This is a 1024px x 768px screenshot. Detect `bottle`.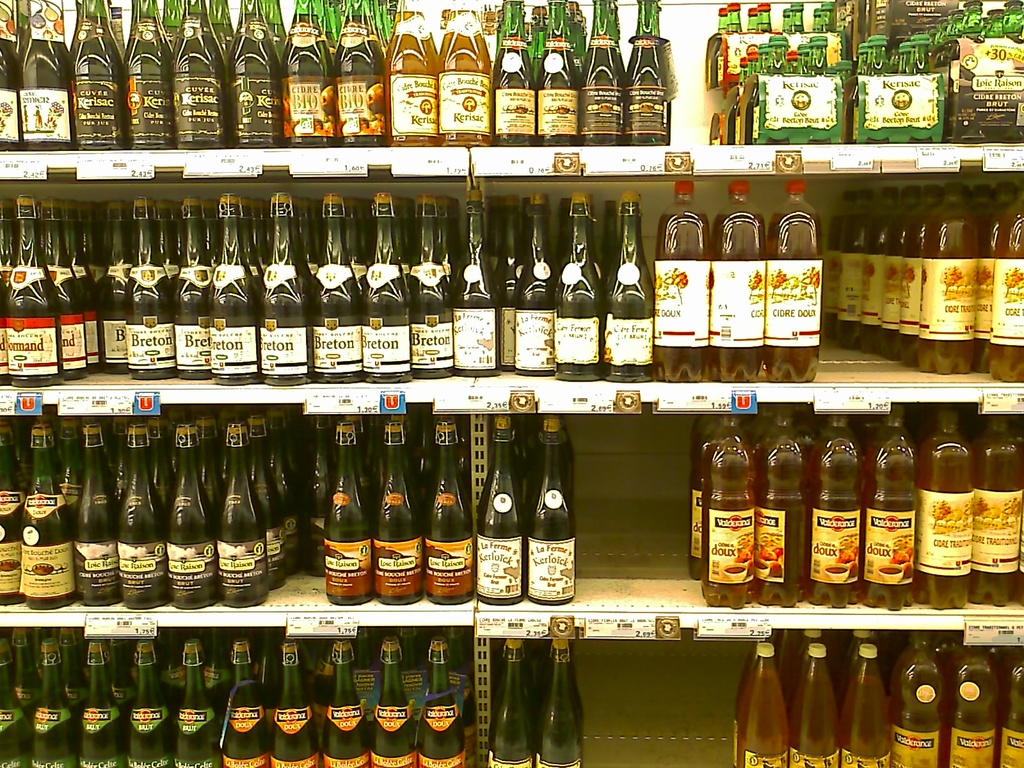
bbox(551, 188, 604, 381).
